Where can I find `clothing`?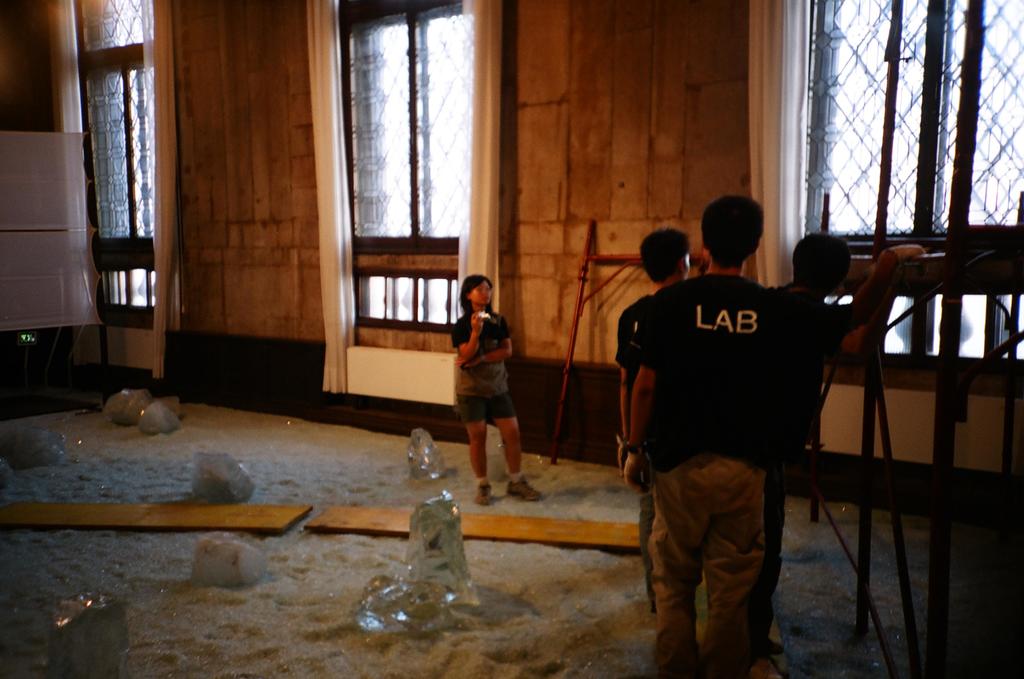
You can find it at l=611, t=284, r=666, b=395.
